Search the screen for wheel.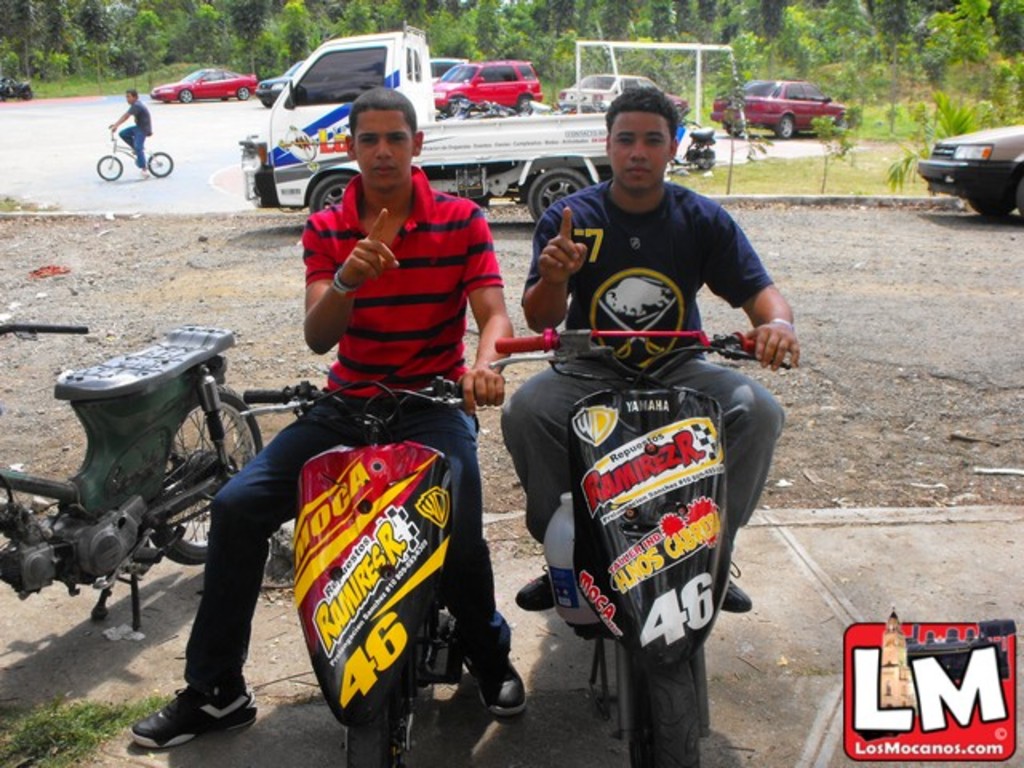
Found at 618/650/699/766.
